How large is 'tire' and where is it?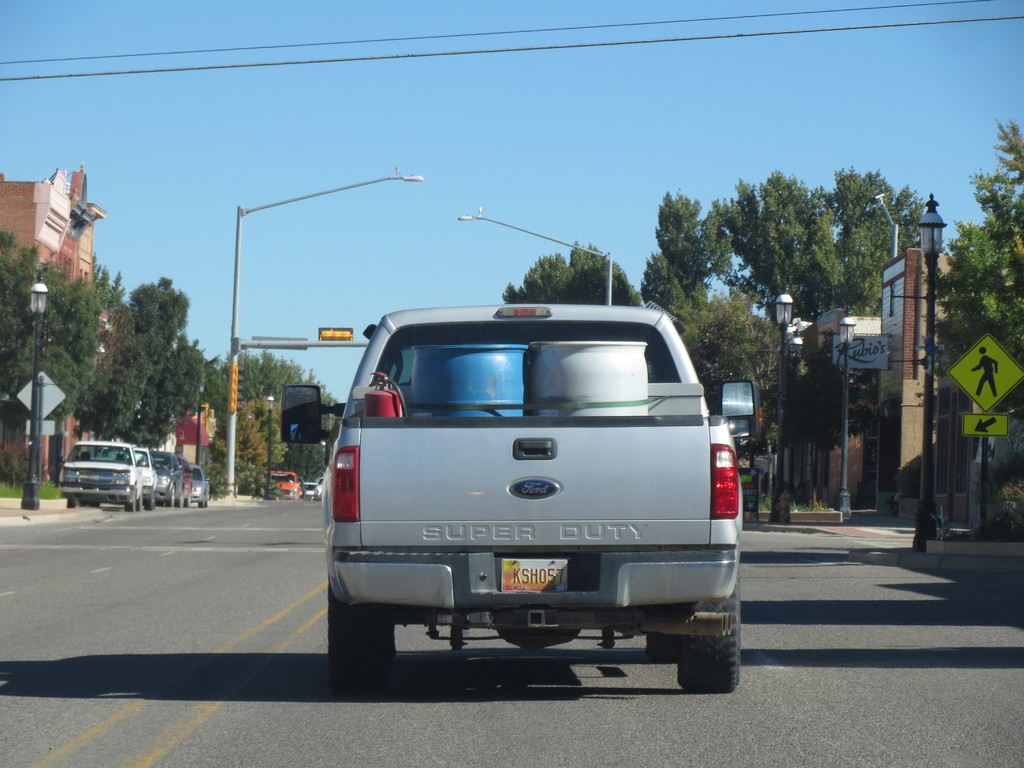
Bounding box: x1=648, y1=602, x2=706, y2=657.
